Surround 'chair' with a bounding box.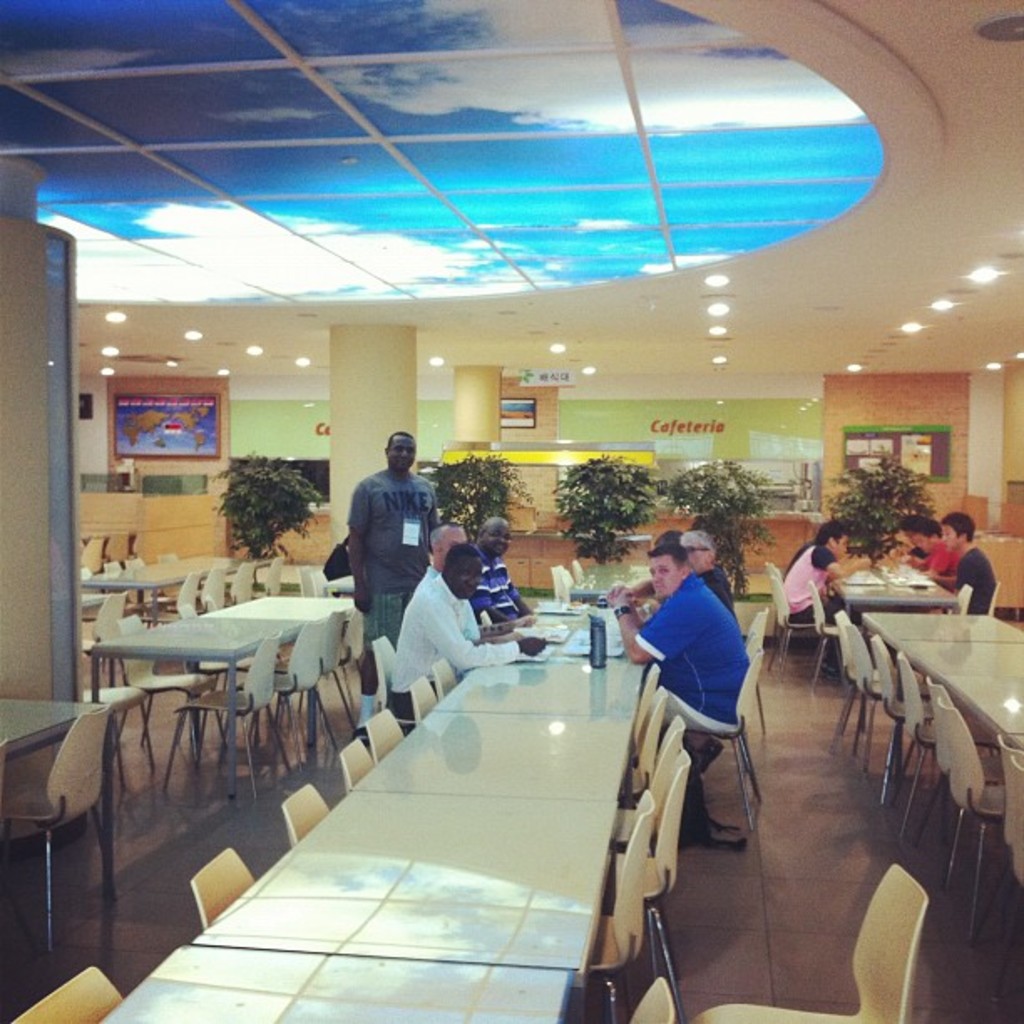
bbox(815, 587, 840, 686).
